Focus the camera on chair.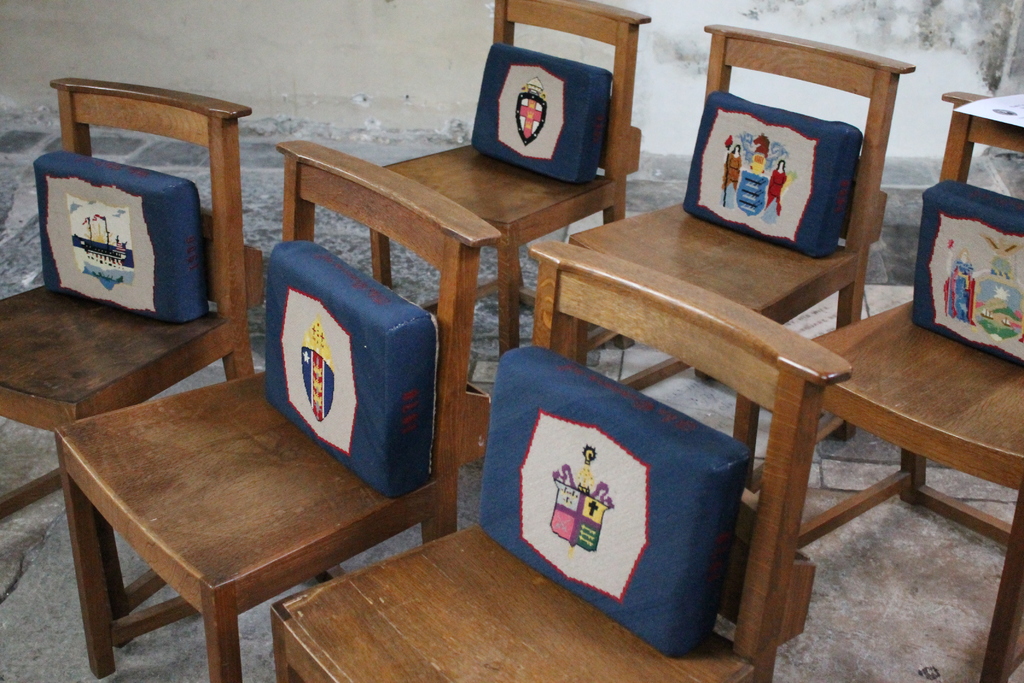
Focus region: 367, 0, 650, 359.
